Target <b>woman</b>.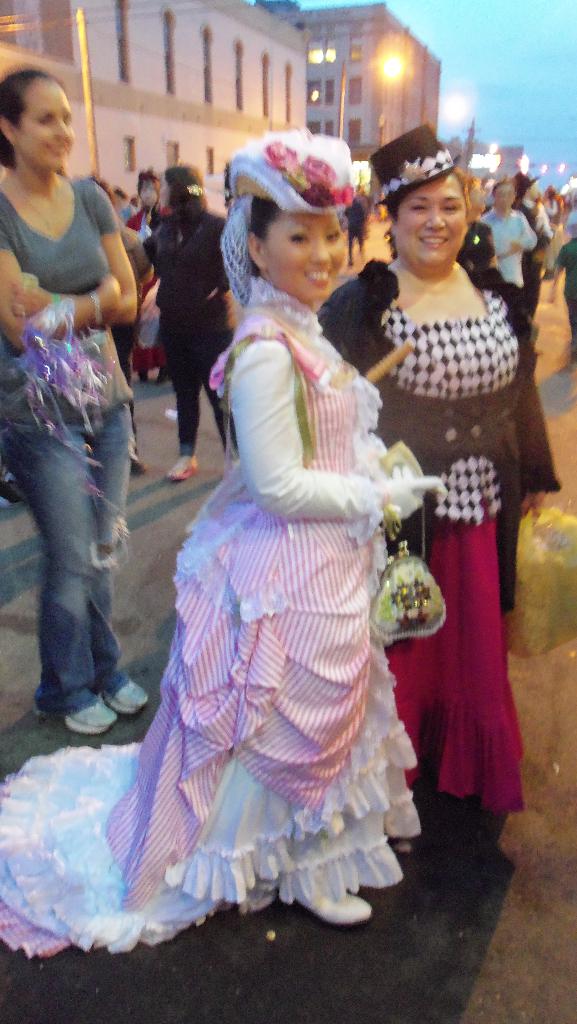
Target region: box=[0, 63, 148, 740].
